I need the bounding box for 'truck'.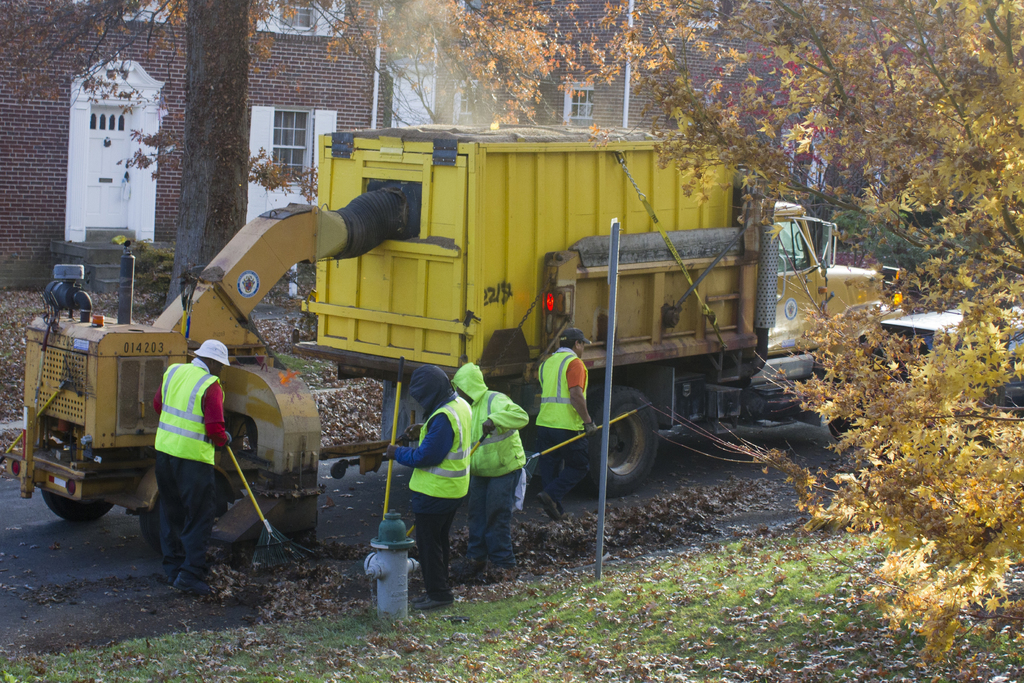
Here it is: bbox=(113, 119, 901, 518).
